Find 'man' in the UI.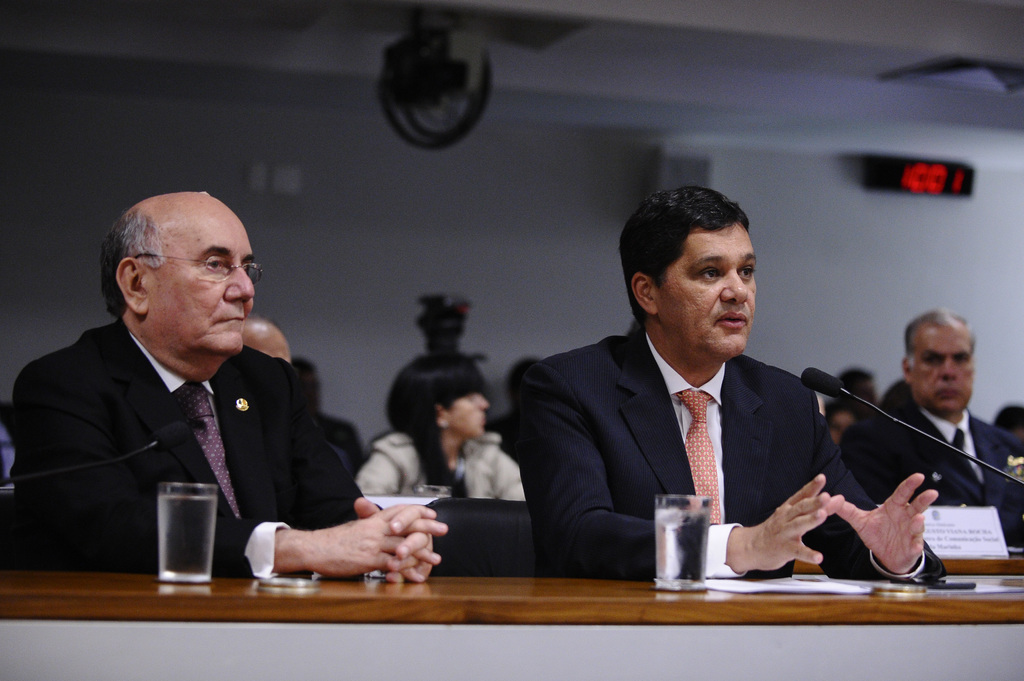
UI element at <bbox>17, 195, 369, 586</bbox>.
